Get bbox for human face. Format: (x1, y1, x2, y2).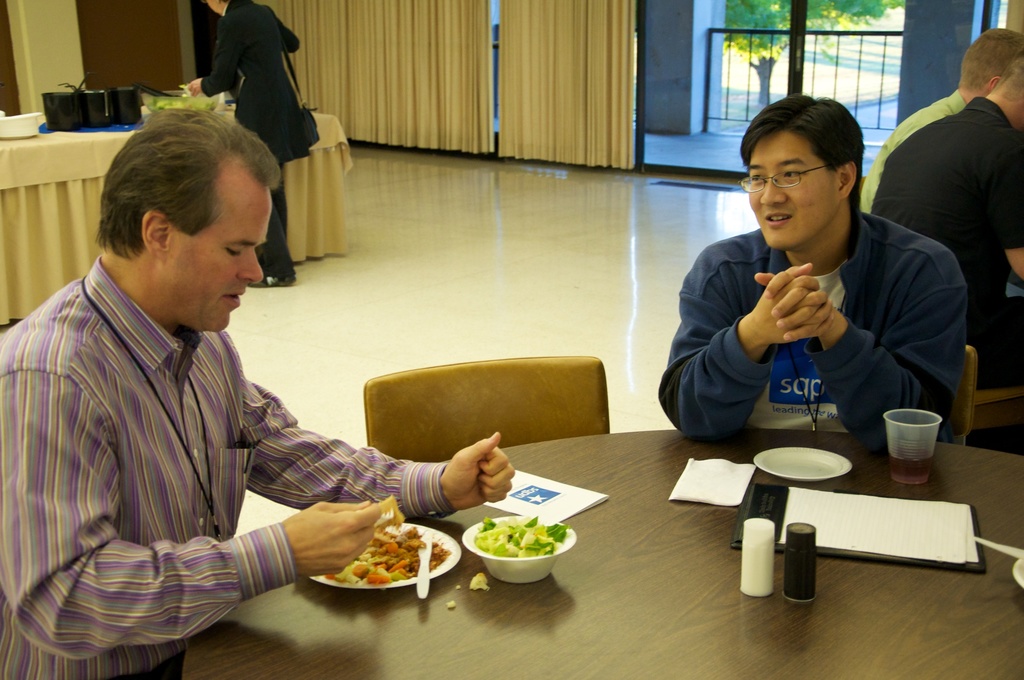
(751, 131, 837, 247).
